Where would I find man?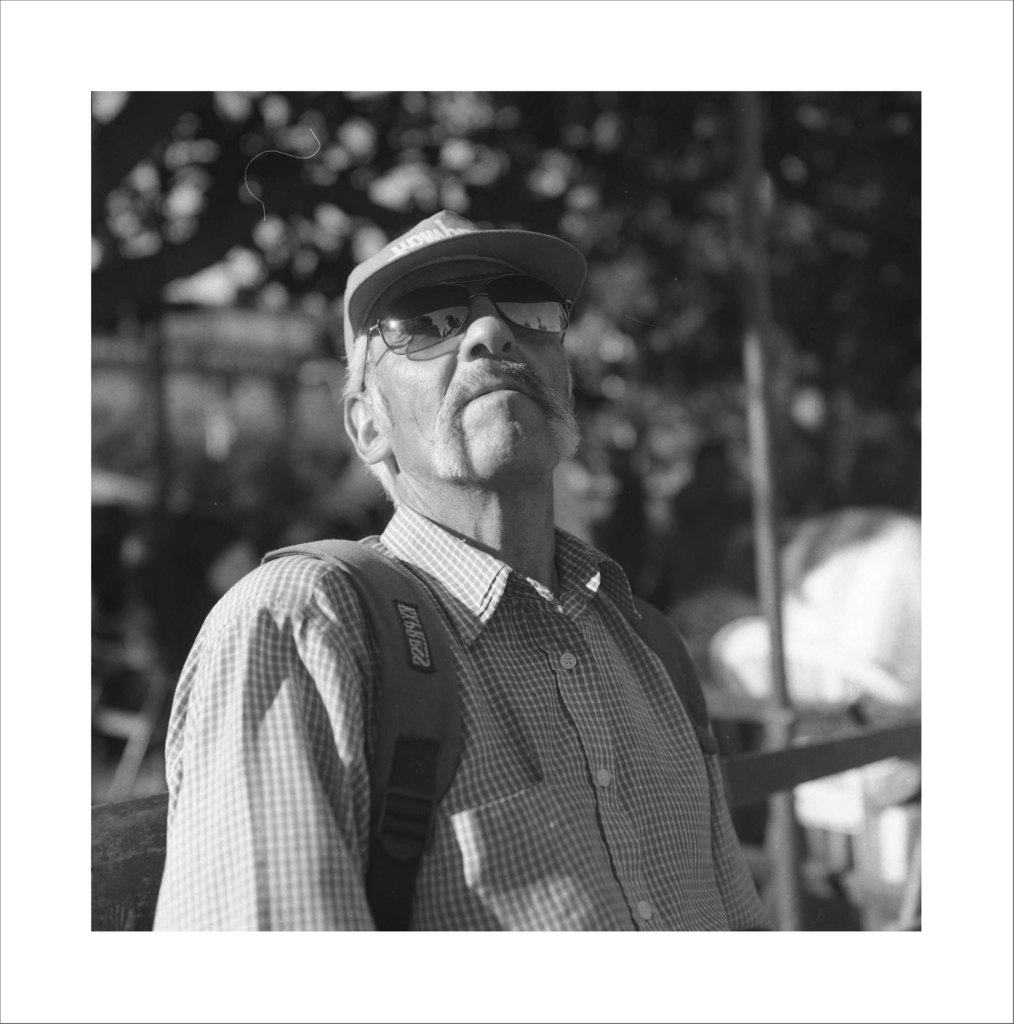
At BBox(123, 157, 769, 961).
